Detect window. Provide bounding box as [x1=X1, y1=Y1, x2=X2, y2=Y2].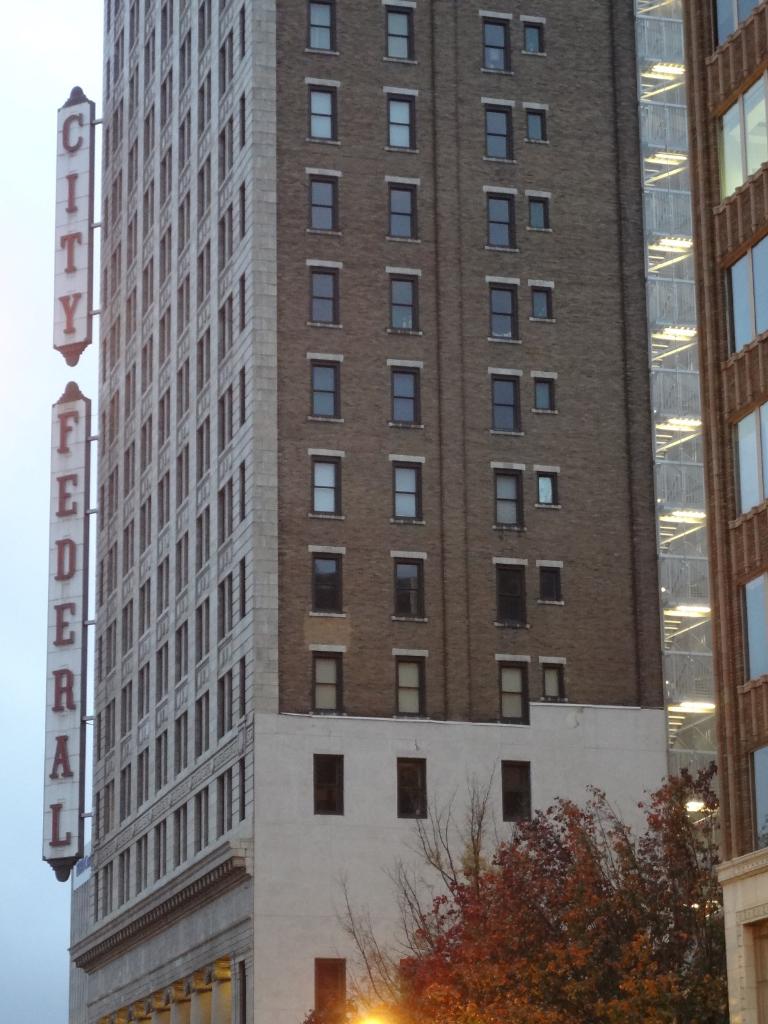
[x1=486, y1=195, x2=513, y2=252].
